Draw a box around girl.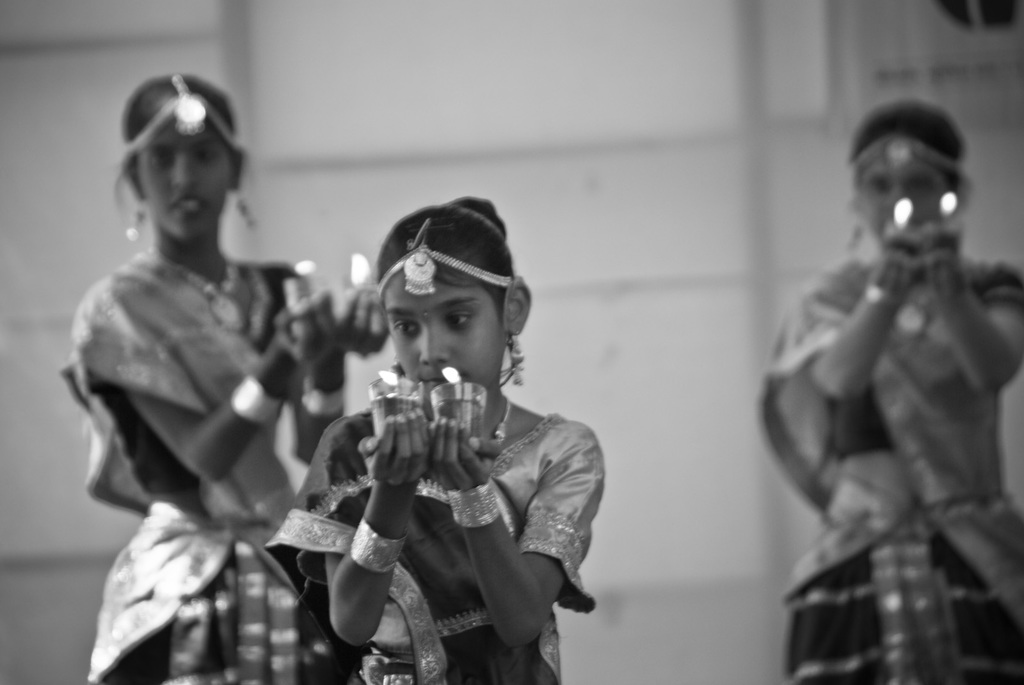
BBox(751, 102, 1023, 684).
